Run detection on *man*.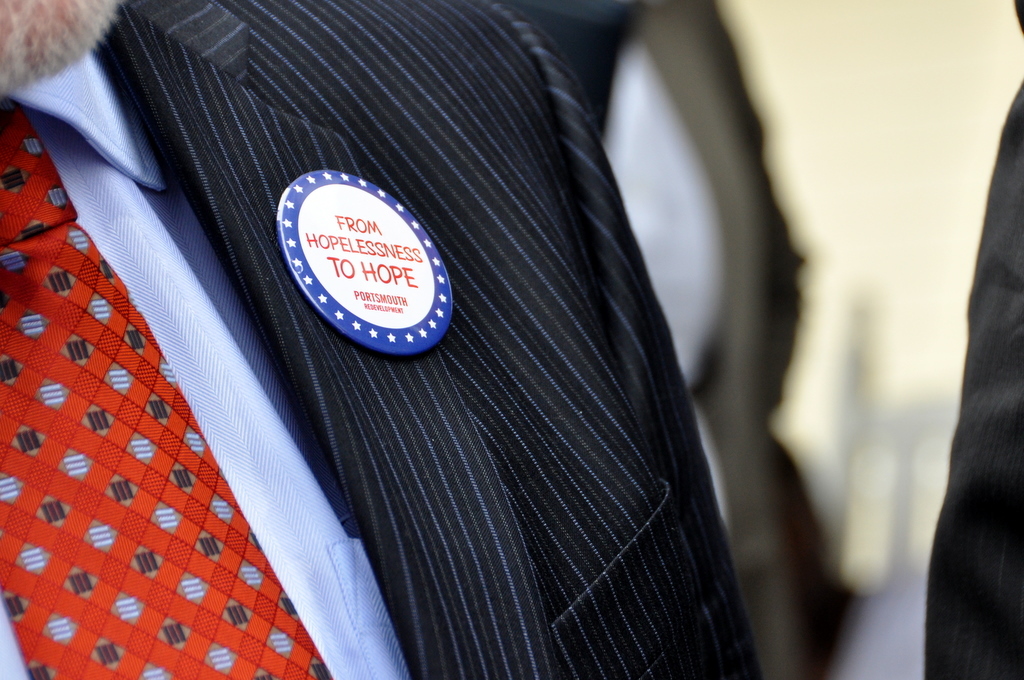
Result: select_region(83, 0, 785, 679).
